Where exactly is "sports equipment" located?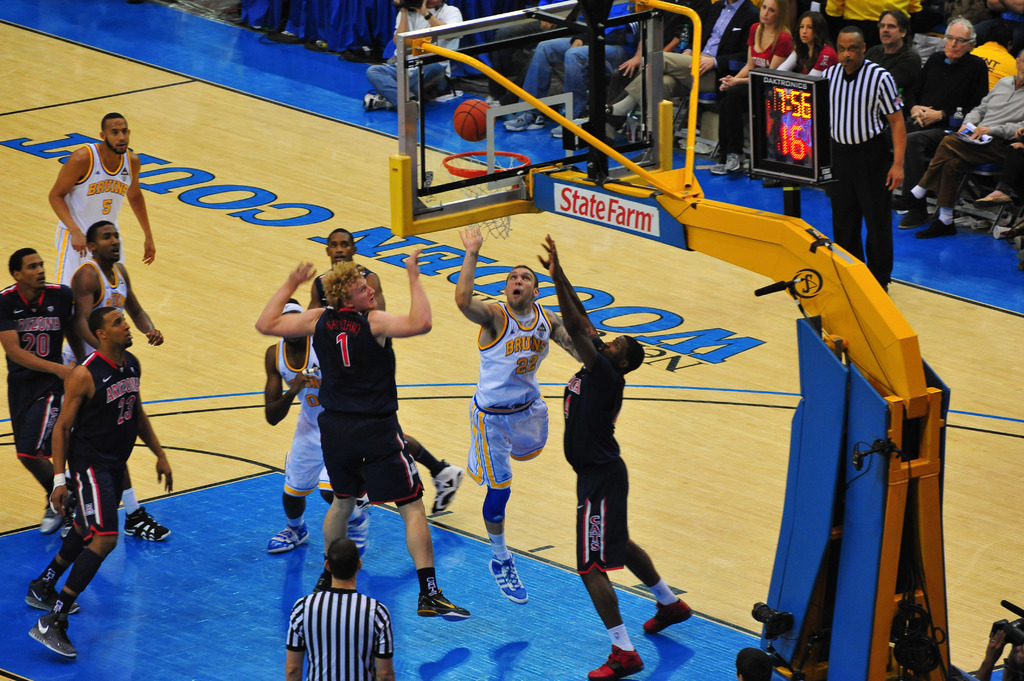
Its bounding box is left=440, top=148, right=534, bottom=236.
